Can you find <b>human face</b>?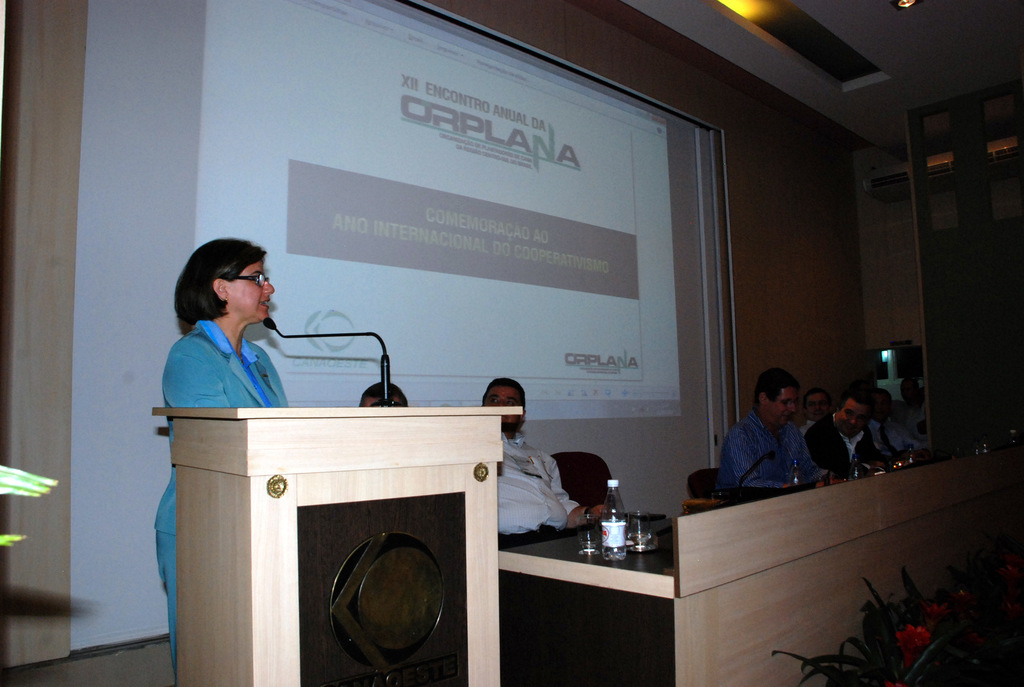
Yes, bounding box: bbox=[833, 393, 872, 432].
